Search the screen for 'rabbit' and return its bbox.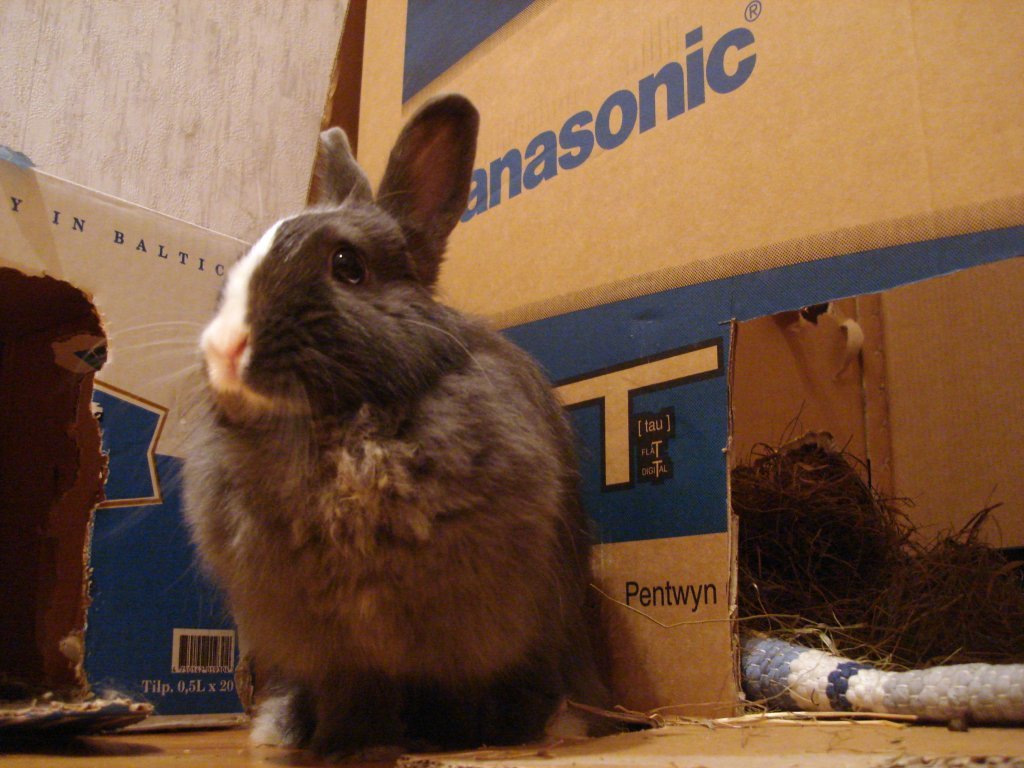
Found: {"left": 71, "top": 93, "right": 617, "bottom": 752}.
